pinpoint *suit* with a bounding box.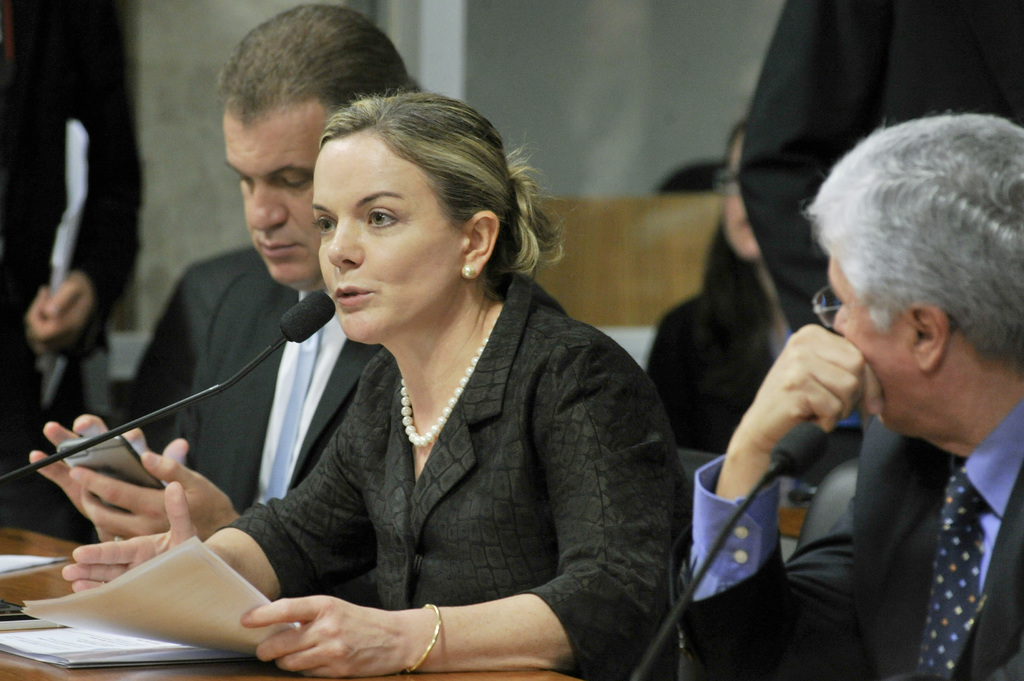
l=739, t=0, r=1023, b=333.
